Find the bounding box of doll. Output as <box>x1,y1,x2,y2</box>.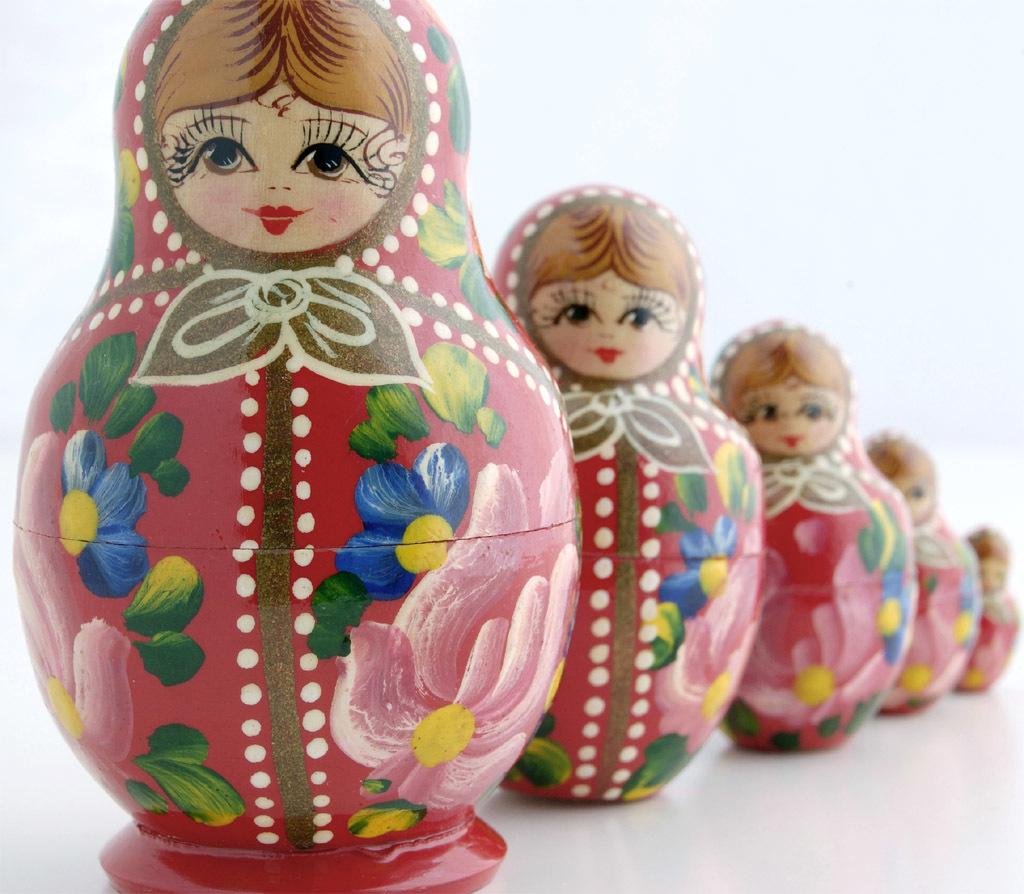
<box>868,433,988,713</box>.
